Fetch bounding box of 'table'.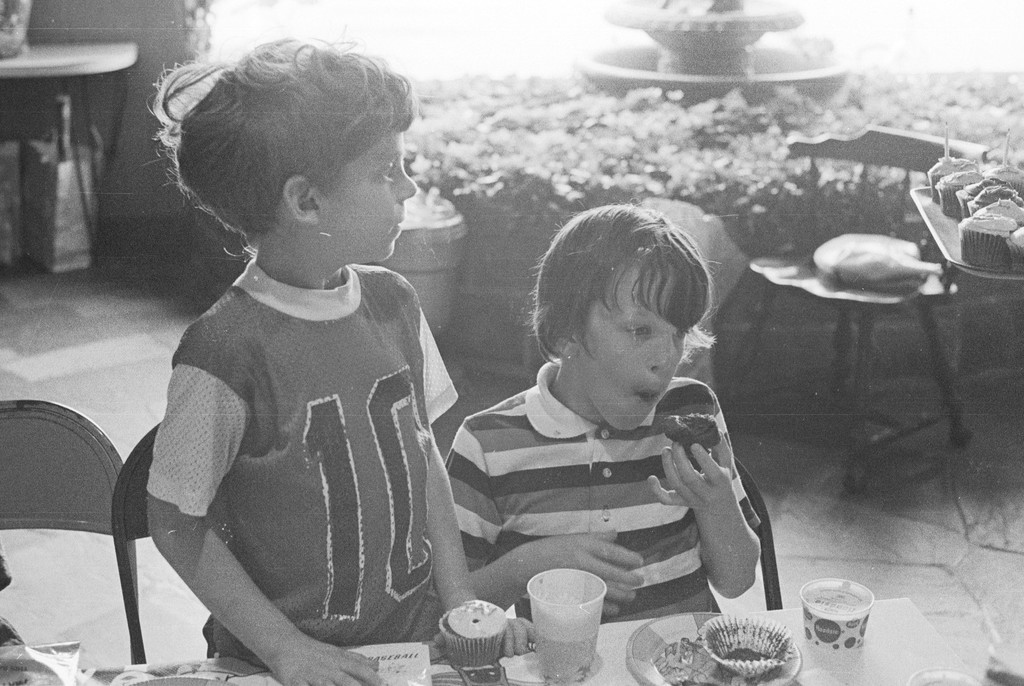
Bbox: 909:161:1023:283.
